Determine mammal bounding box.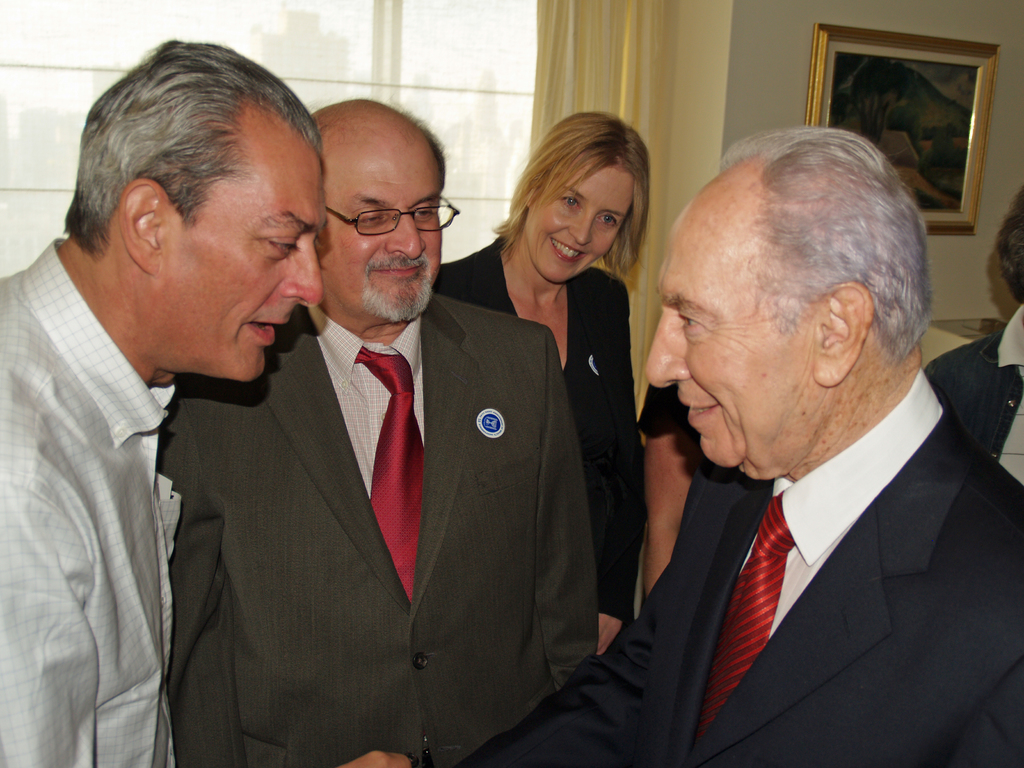
Determined: (left=632, top=382, right=703, bottom=600).
